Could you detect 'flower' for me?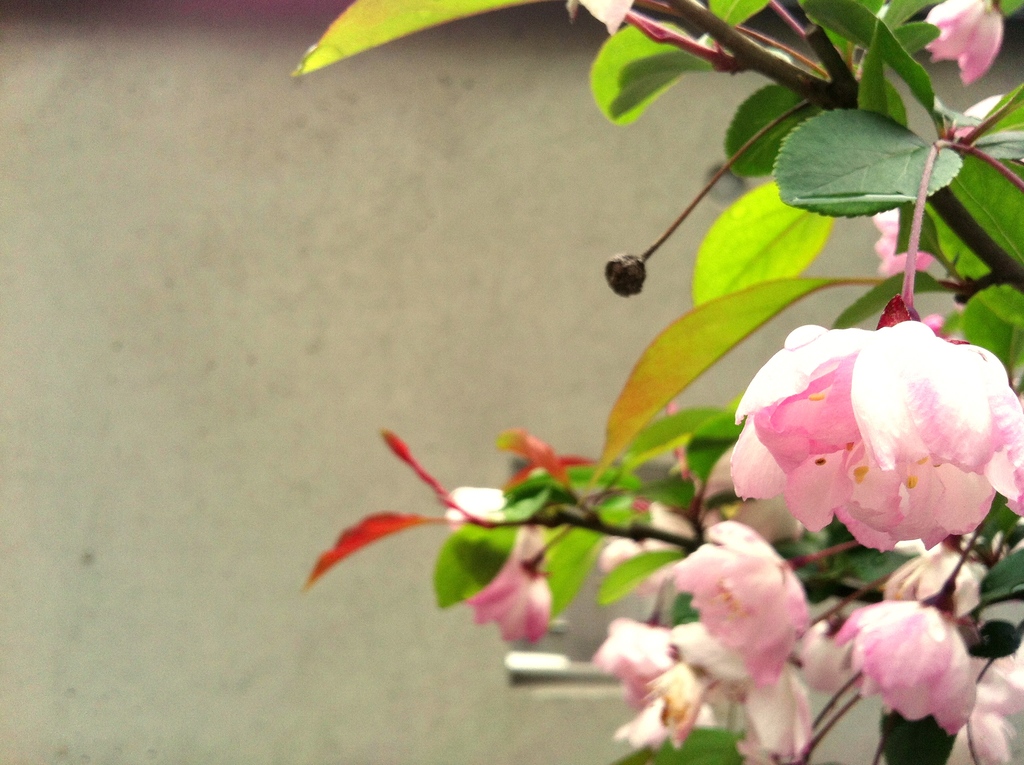
Detection result: {"left": 739, "top": 664, "right": 814, "bottom": 764}.
